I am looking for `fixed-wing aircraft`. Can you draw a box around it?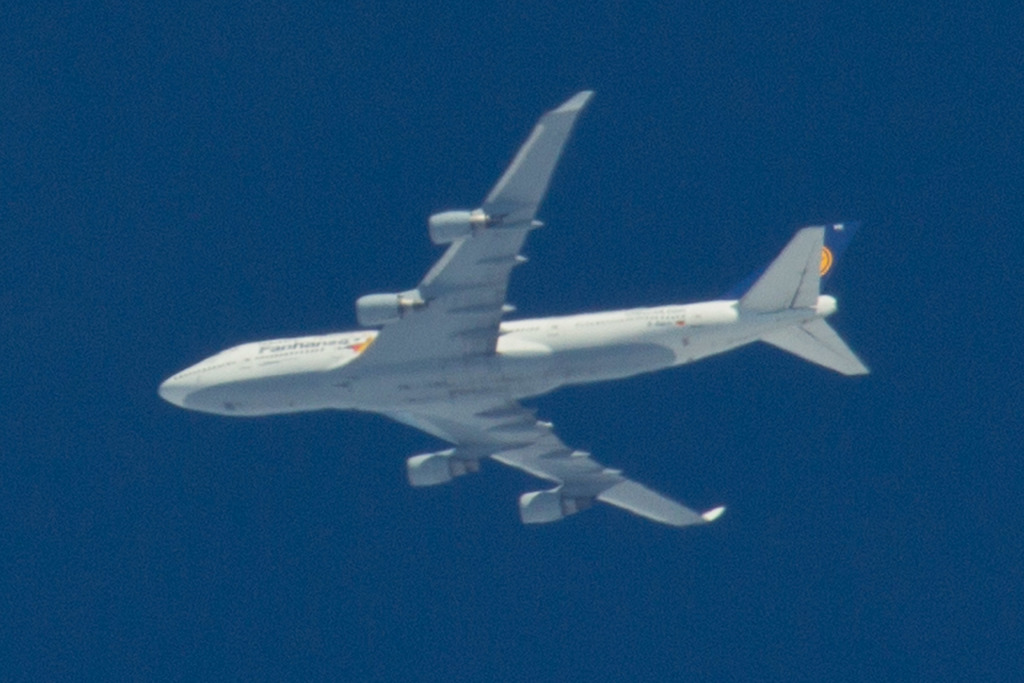
Sure, the bounding box is box(159, 90, 868, 530).
